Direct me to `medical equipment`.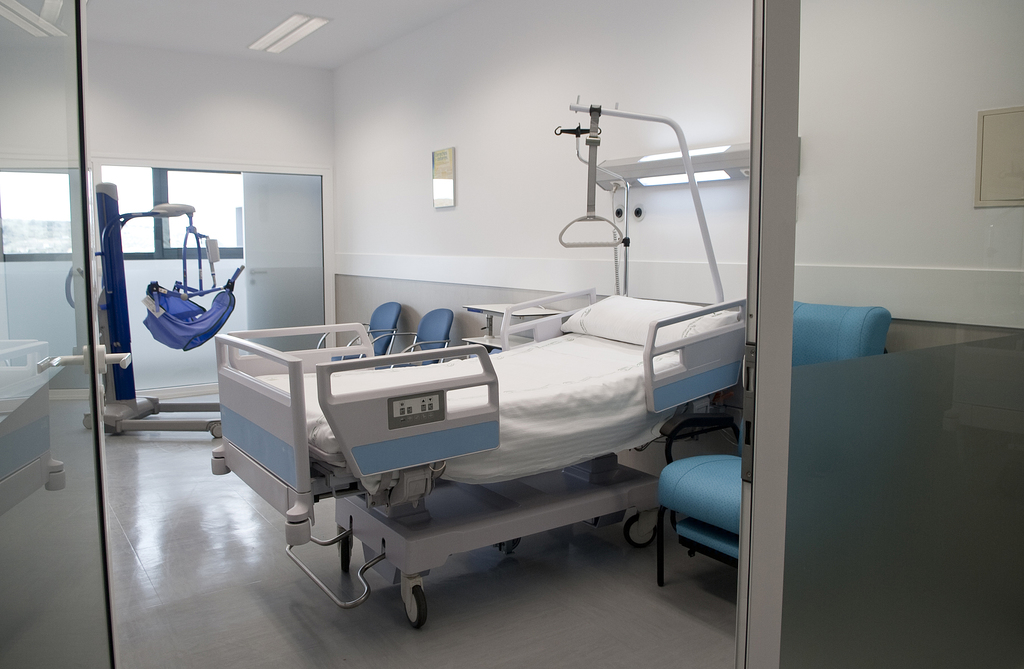
Direction: crop(36, 180, 748, 630).
